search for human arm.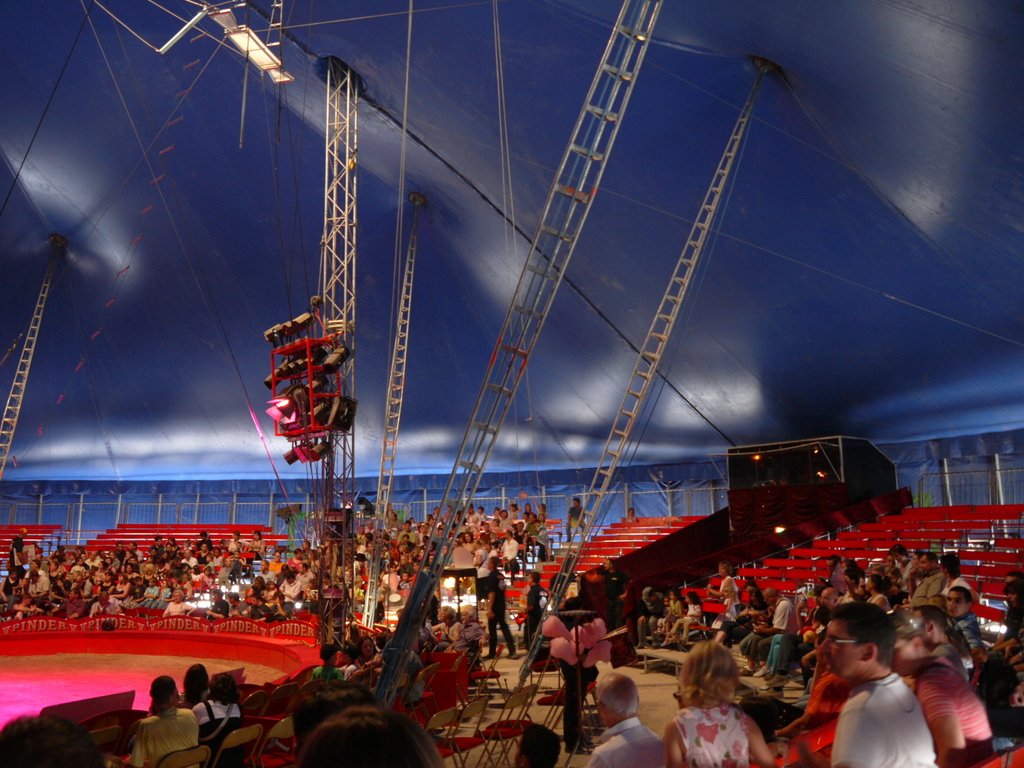
Found at 666,598,673,616.
